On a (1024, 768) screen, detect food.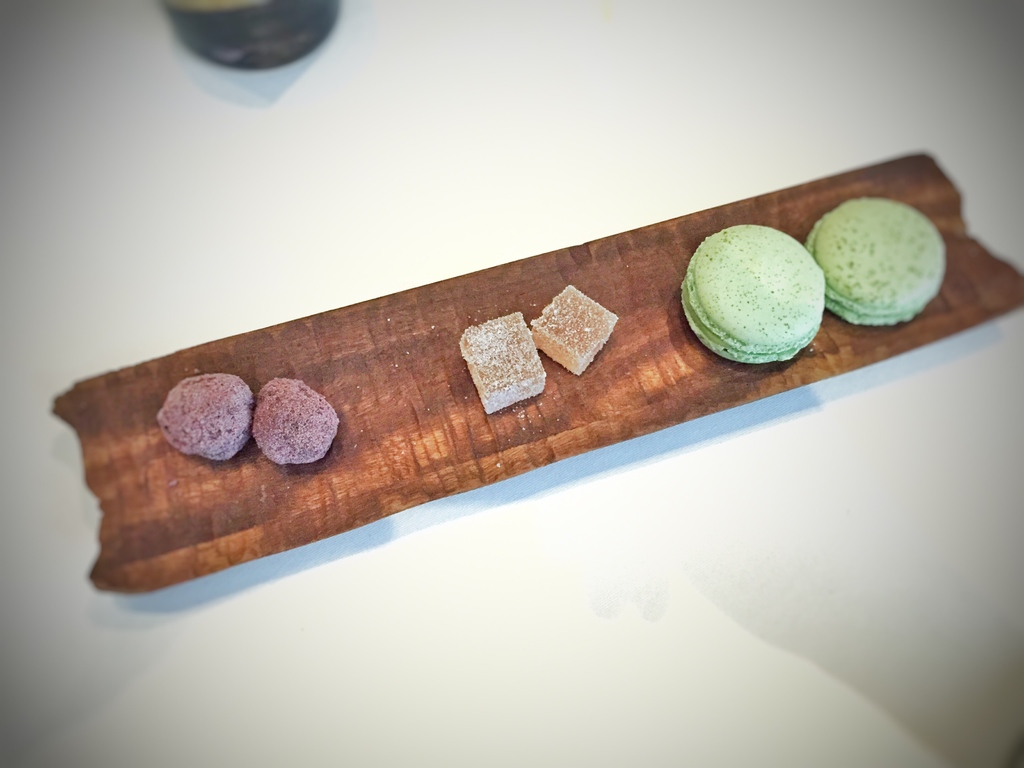
158:369:248:467.
